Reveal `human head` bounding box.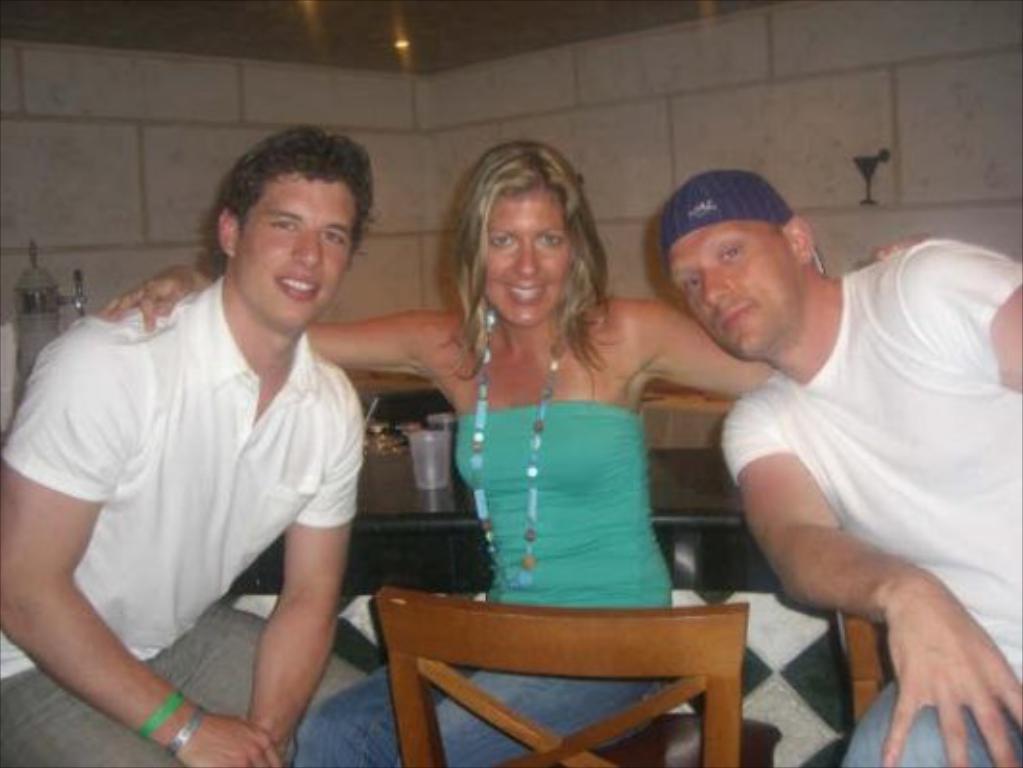
Revealed: [445,142,589,323].
